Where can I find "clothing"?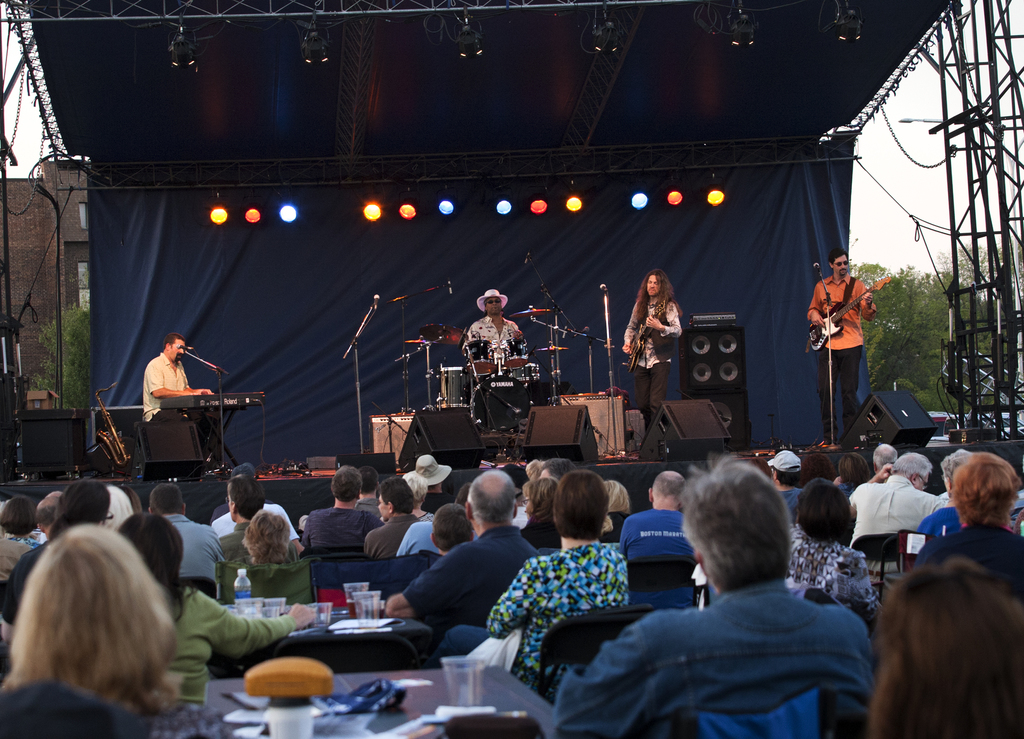
You can find it at region(294, 502, 381, 562).
